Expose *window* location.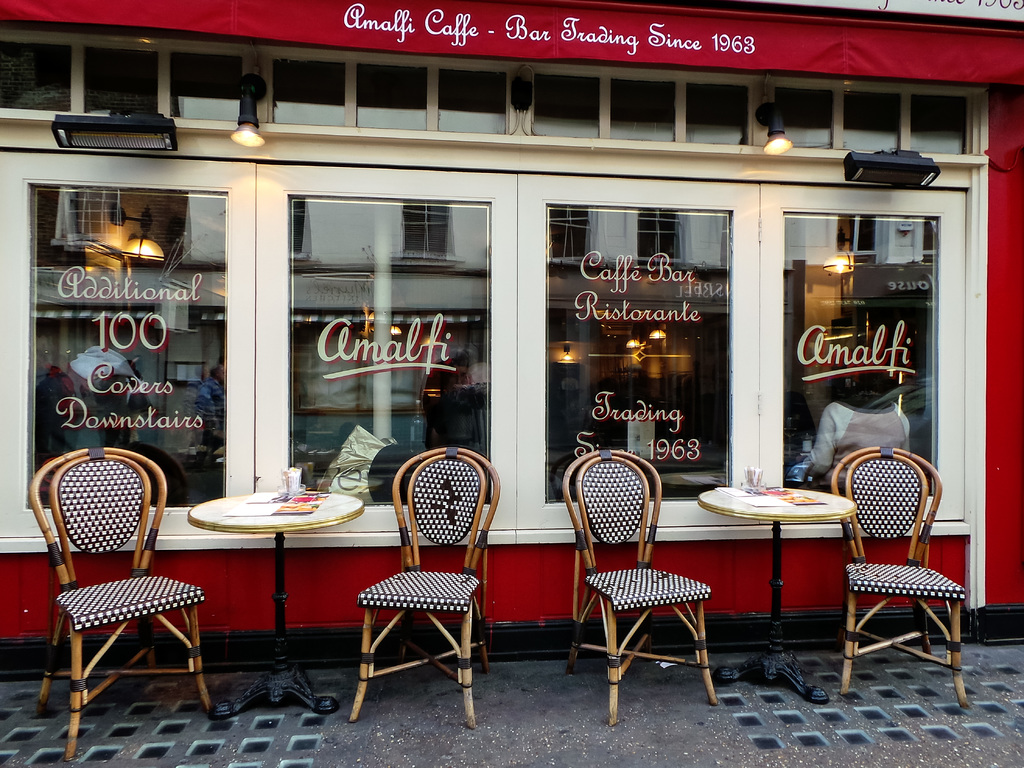
Exposed at 785:214:936:503.
